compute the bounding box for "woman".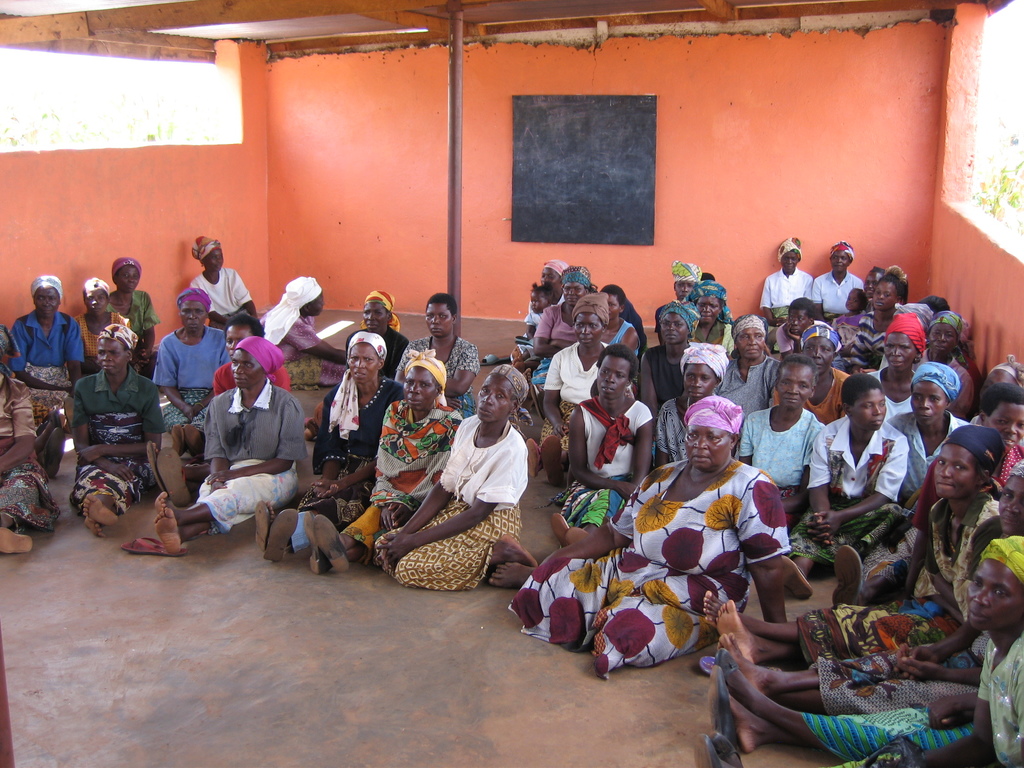
Rect(152, 333, 310, 554).
